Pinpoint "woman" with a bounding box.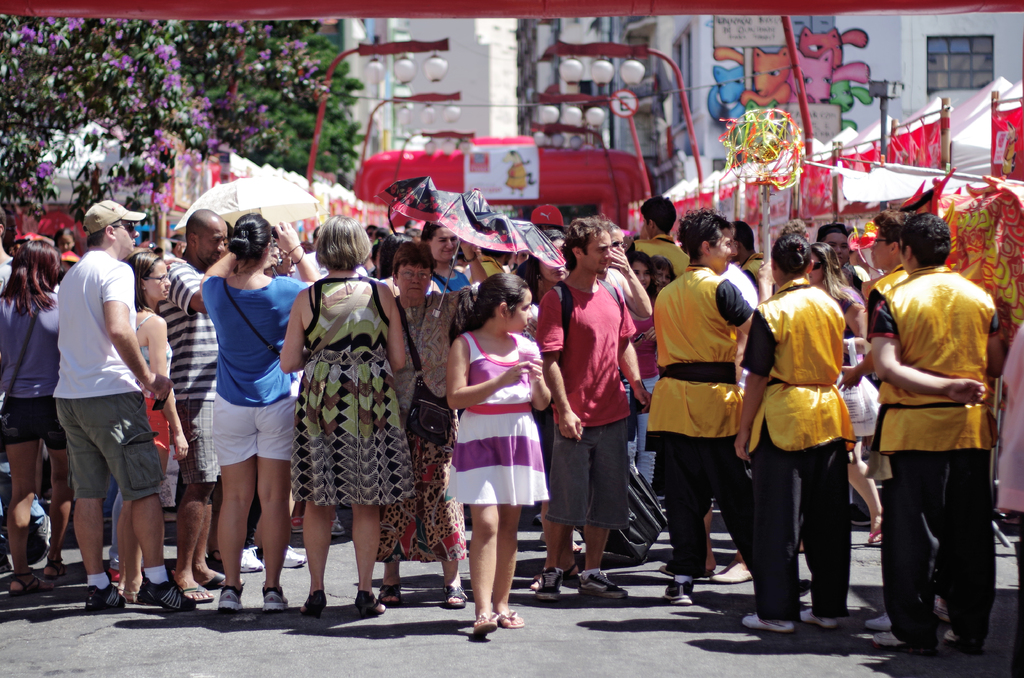
bbox=(372, 236, 484, 608).
